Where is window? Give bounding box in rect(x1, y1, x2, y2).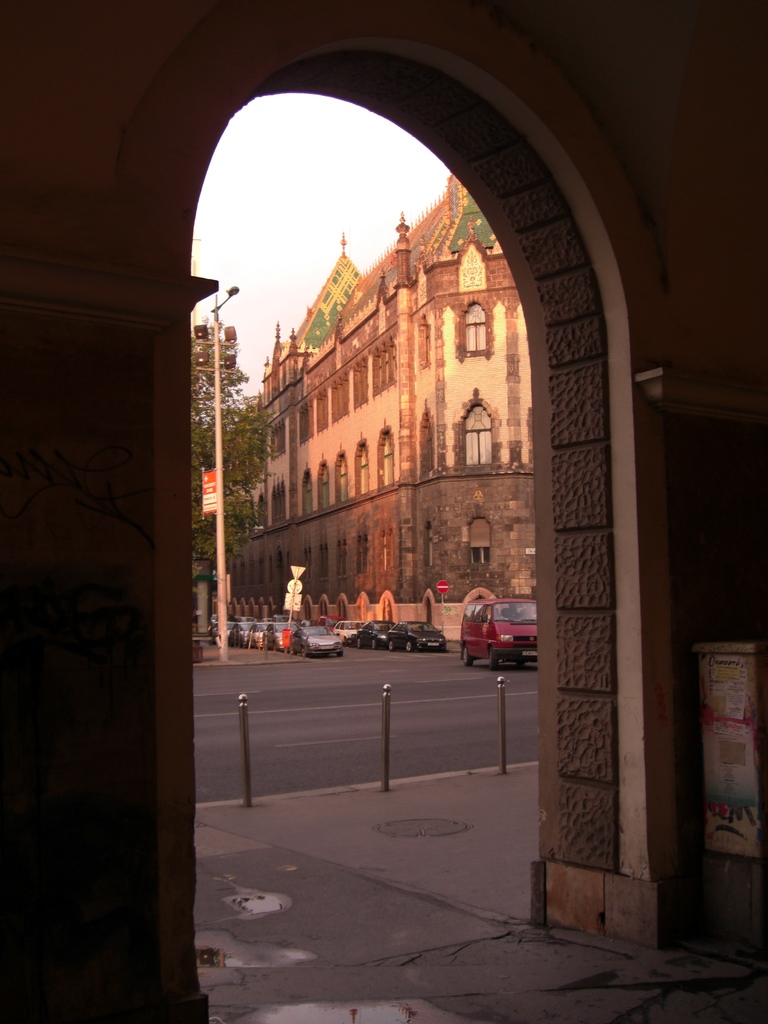
rect(377, 442, 393, 483).
